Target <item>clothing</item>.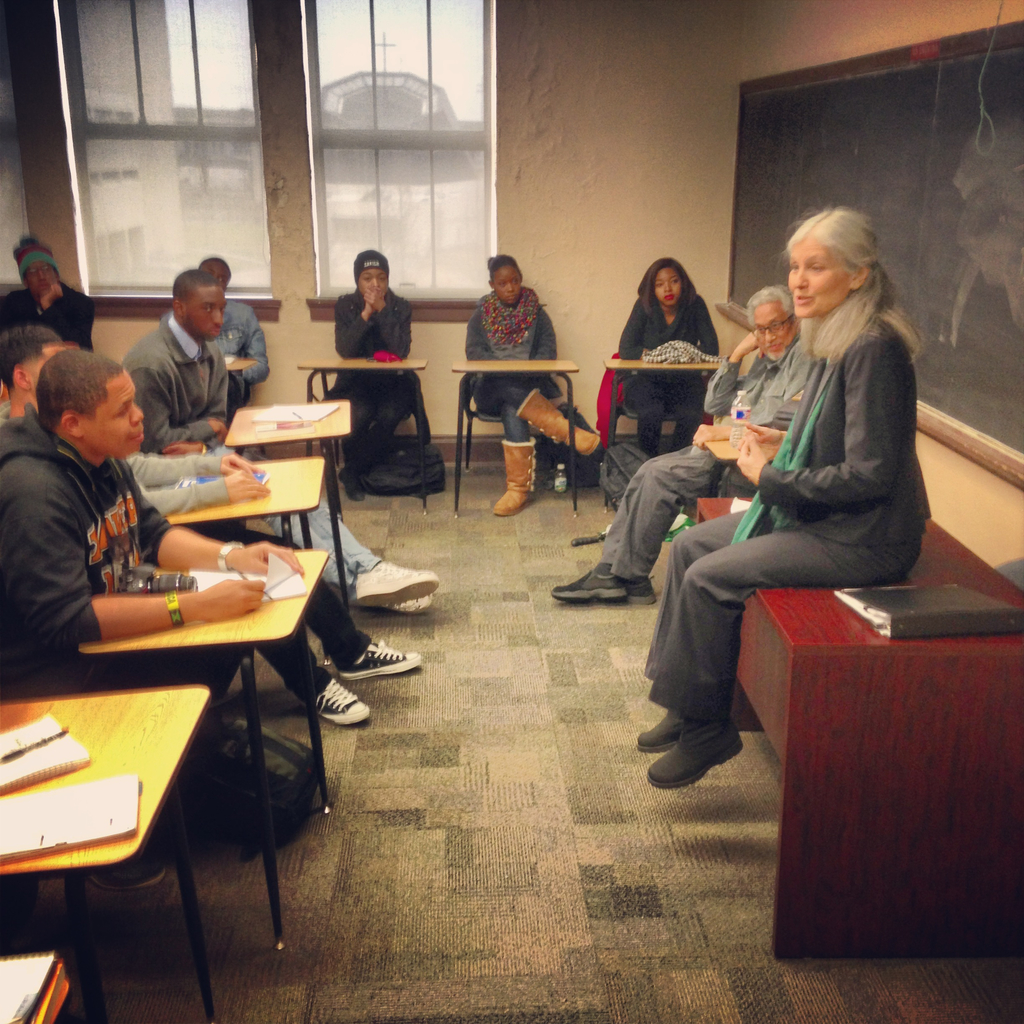
Target region: BBox(622, 271, 715, 420).
